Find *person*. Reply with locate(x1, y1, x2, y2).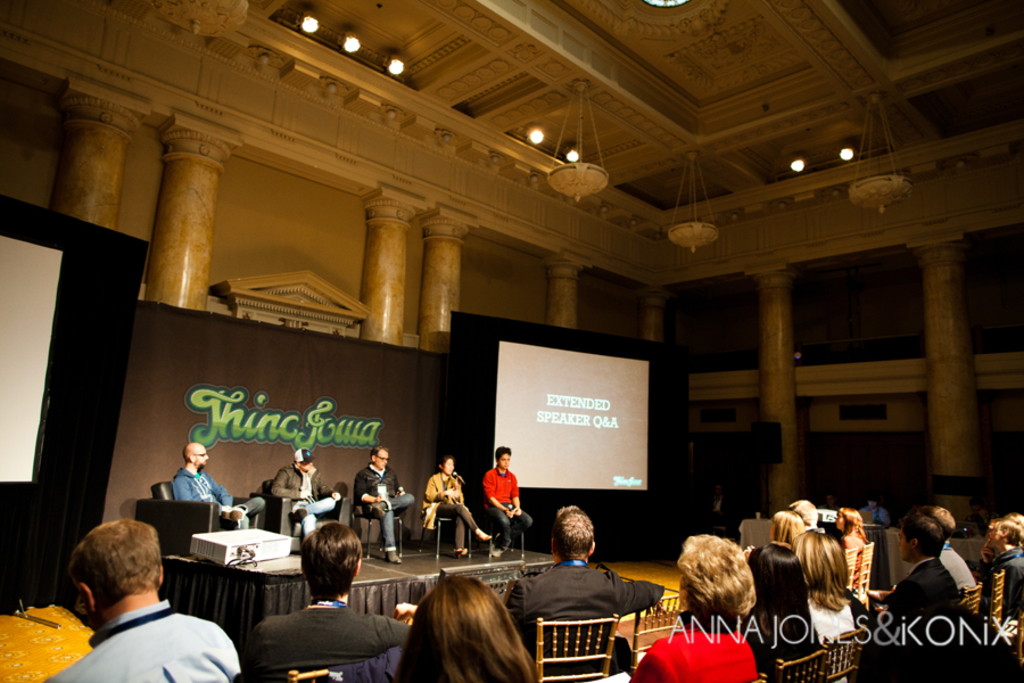
locate(242, 516, 420, 682).
